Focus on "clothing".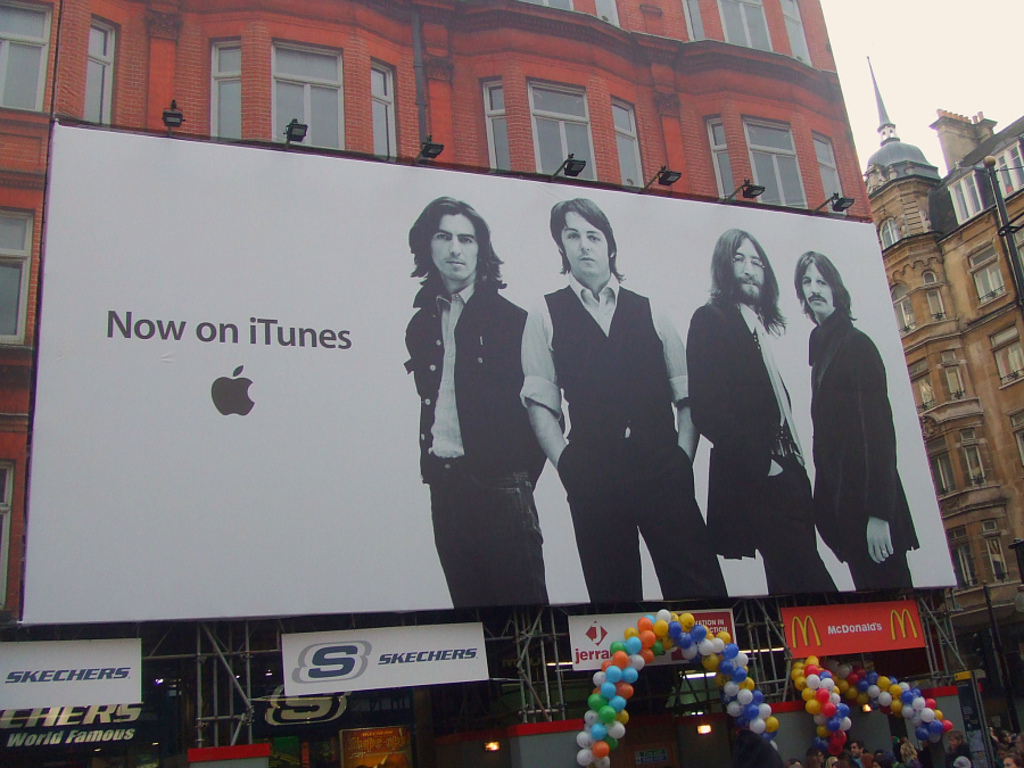
Focused at left=515, top=280, right=732, bottom=606.
